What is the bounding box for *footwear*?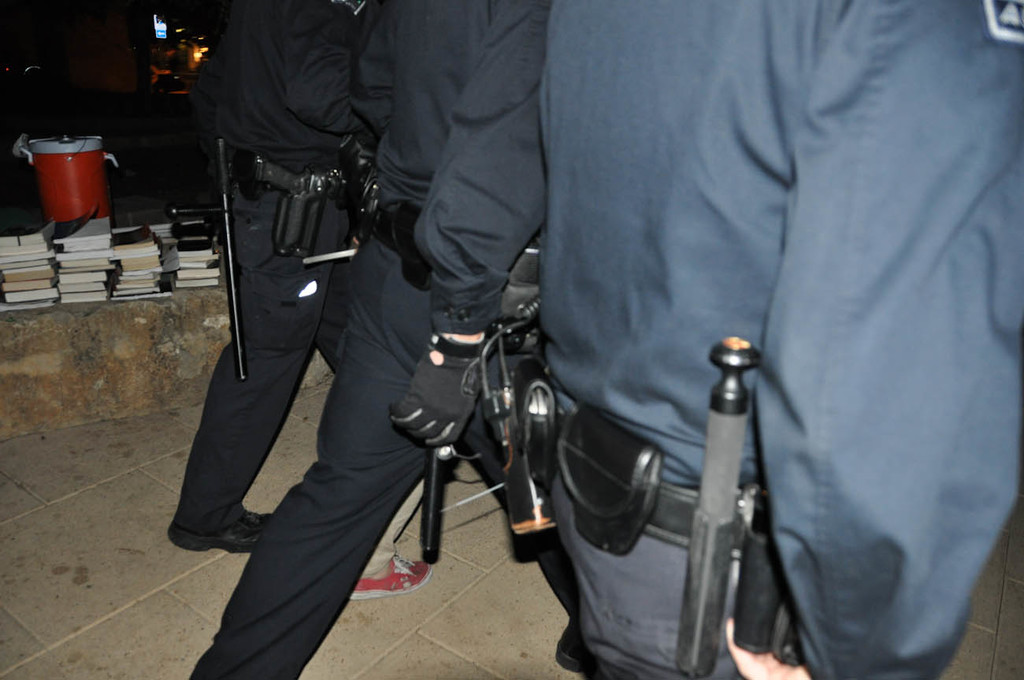
{"left": 351, "top": 553, "right": 432, "bottom": 600}.
